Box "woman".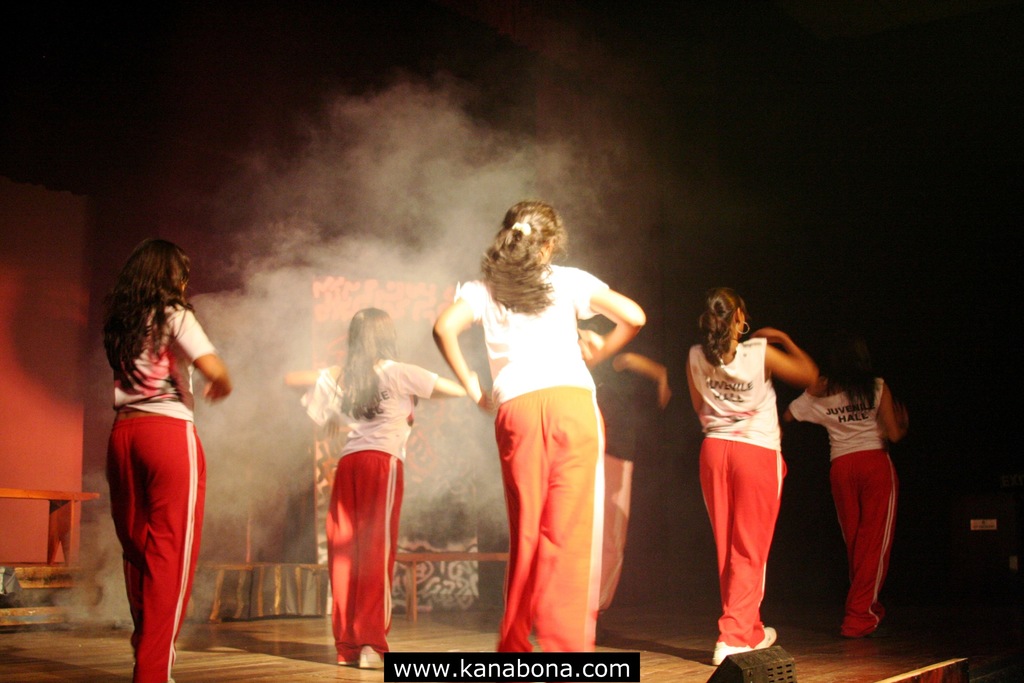
locate(780, 336, 913, 633).
